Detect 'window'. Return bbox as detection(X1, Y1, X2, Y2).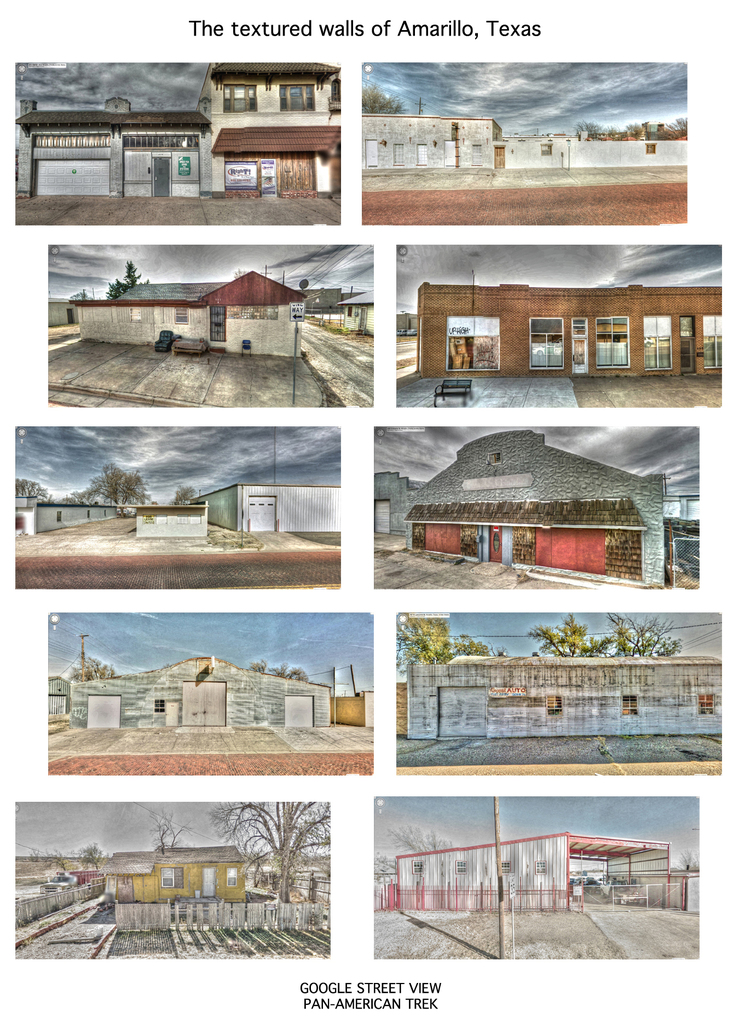
detection(696, 691, 715, 717).
